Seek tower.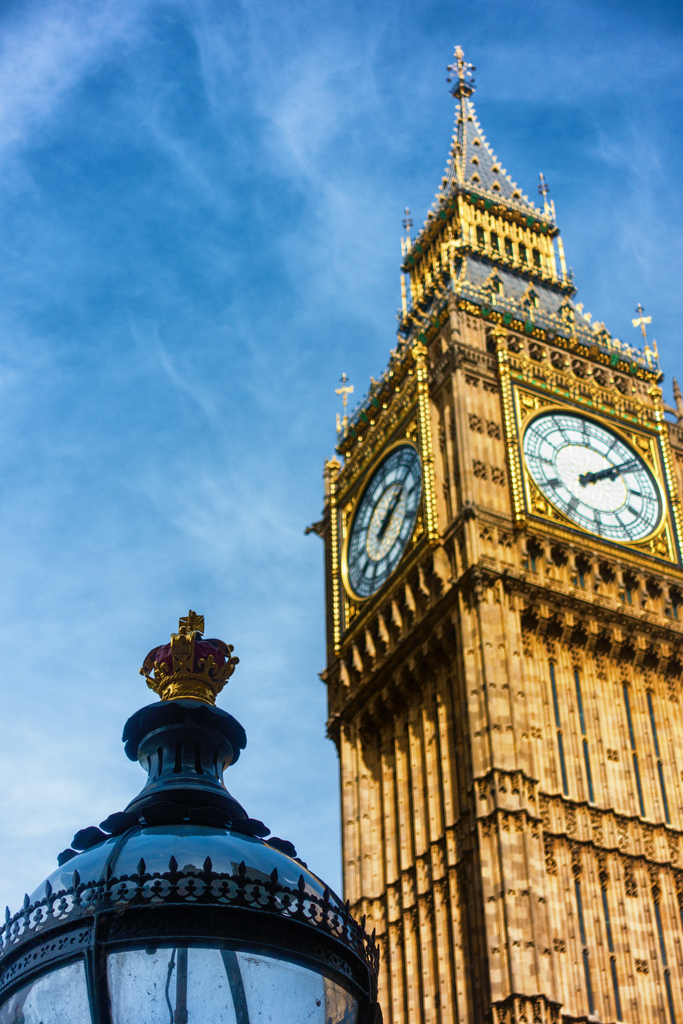
select_region(0, 603, 376, 1023).
